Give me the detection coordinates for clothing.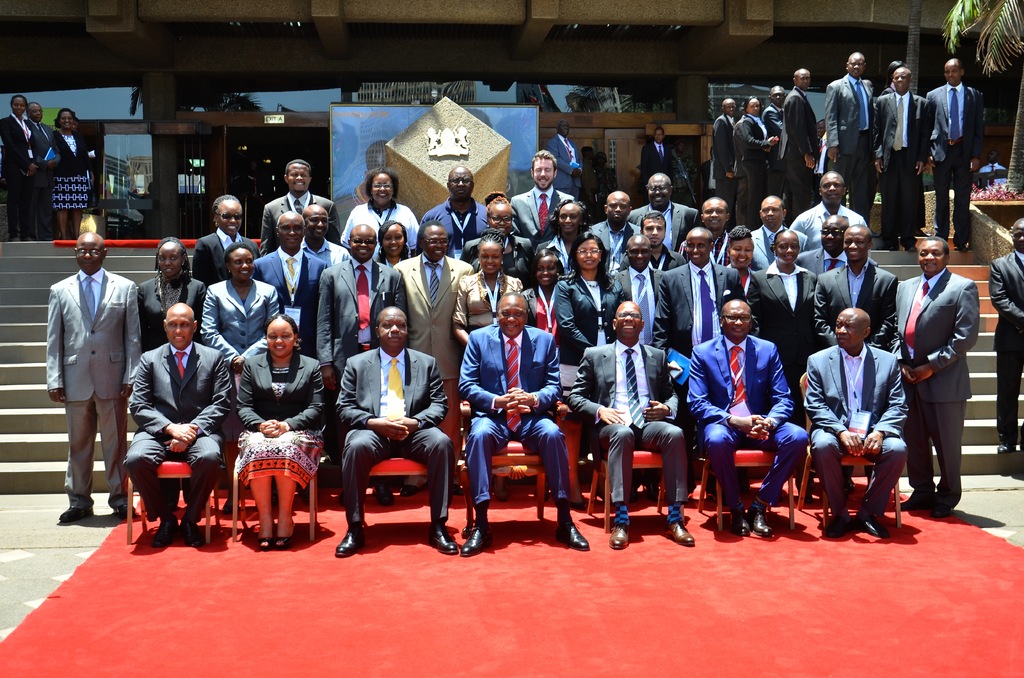
(31,118,60,211).
